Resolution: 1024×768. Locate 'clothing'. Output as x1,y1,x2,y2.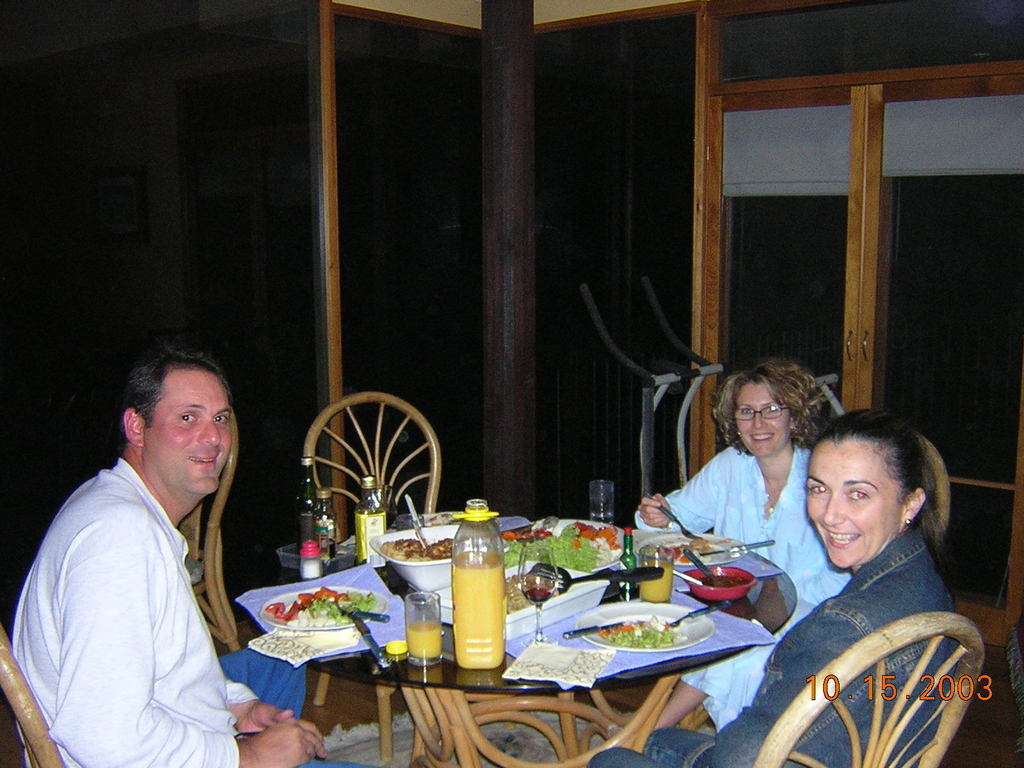
584,516,964,767.
